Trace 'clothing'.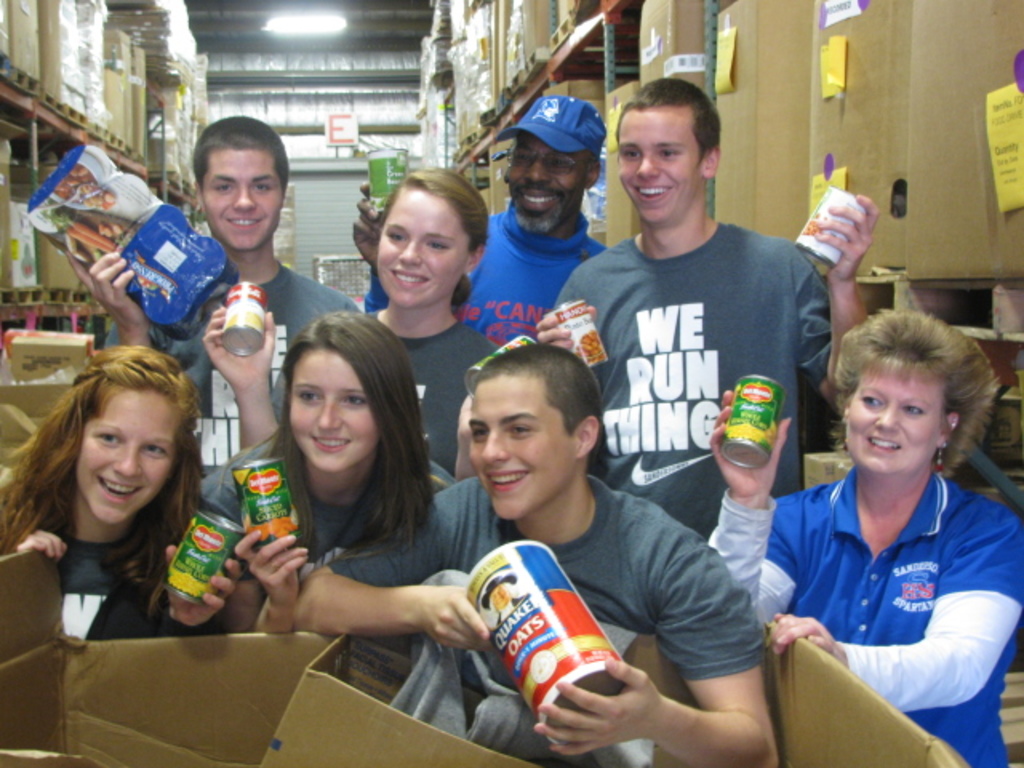
Traced to pyautogui.locateOnScreen(266, 318, 509, 472).
